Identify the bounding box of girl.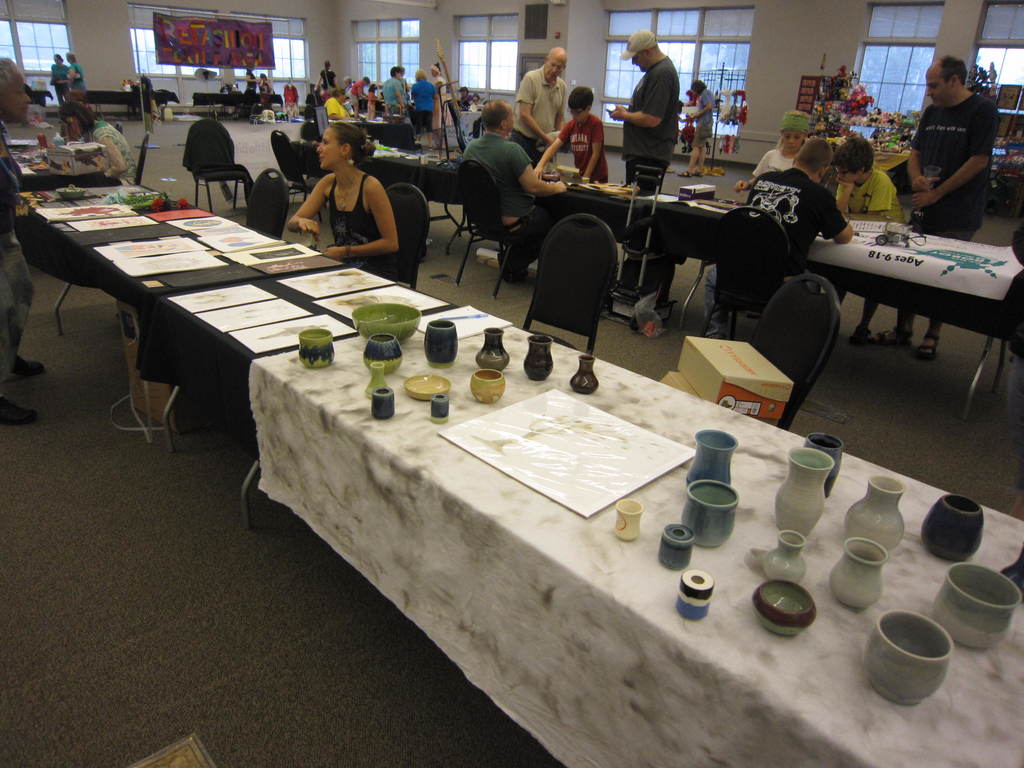
crop(733, 110, 809, 193).
